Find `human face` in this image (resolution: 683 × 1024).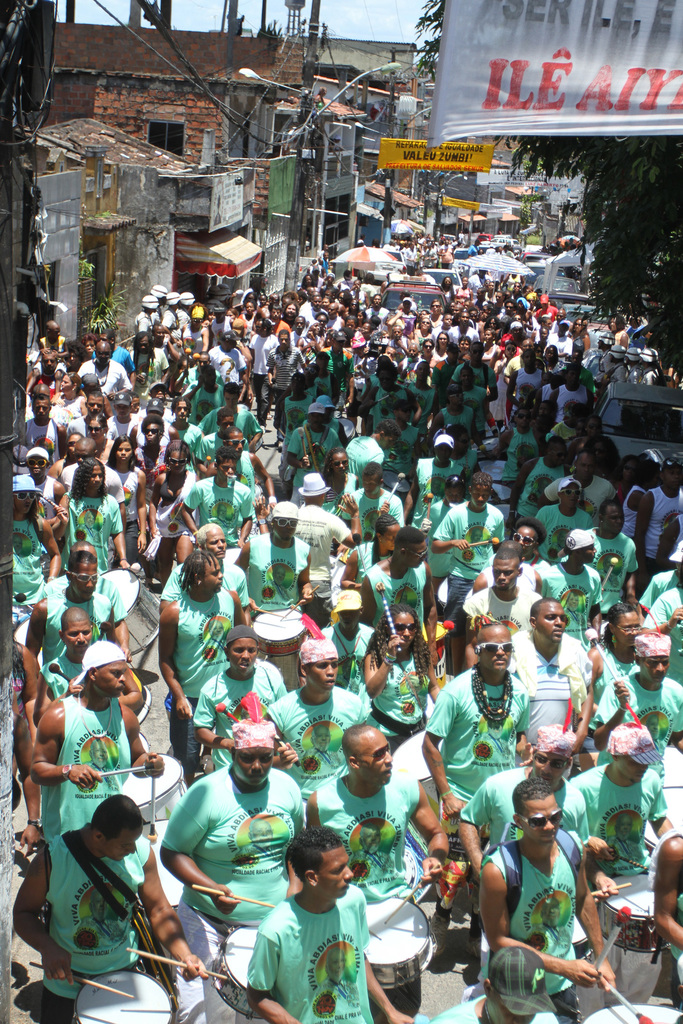
BBox(217, 458, 238, 481).
